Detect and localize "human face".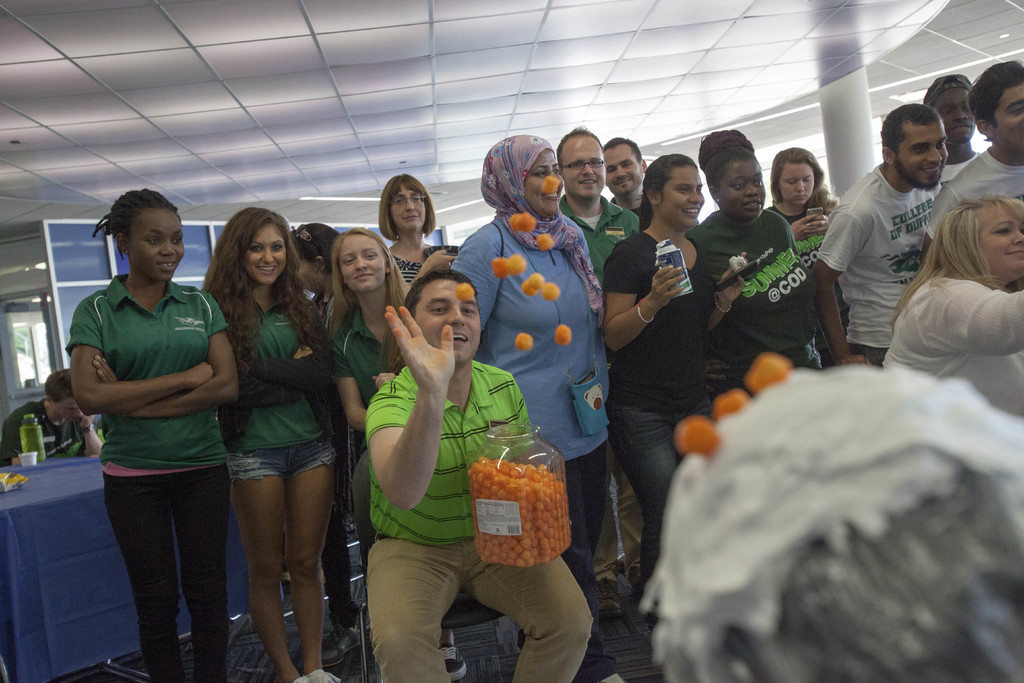
Localized at l=416, t=274, r=483, b=360.
